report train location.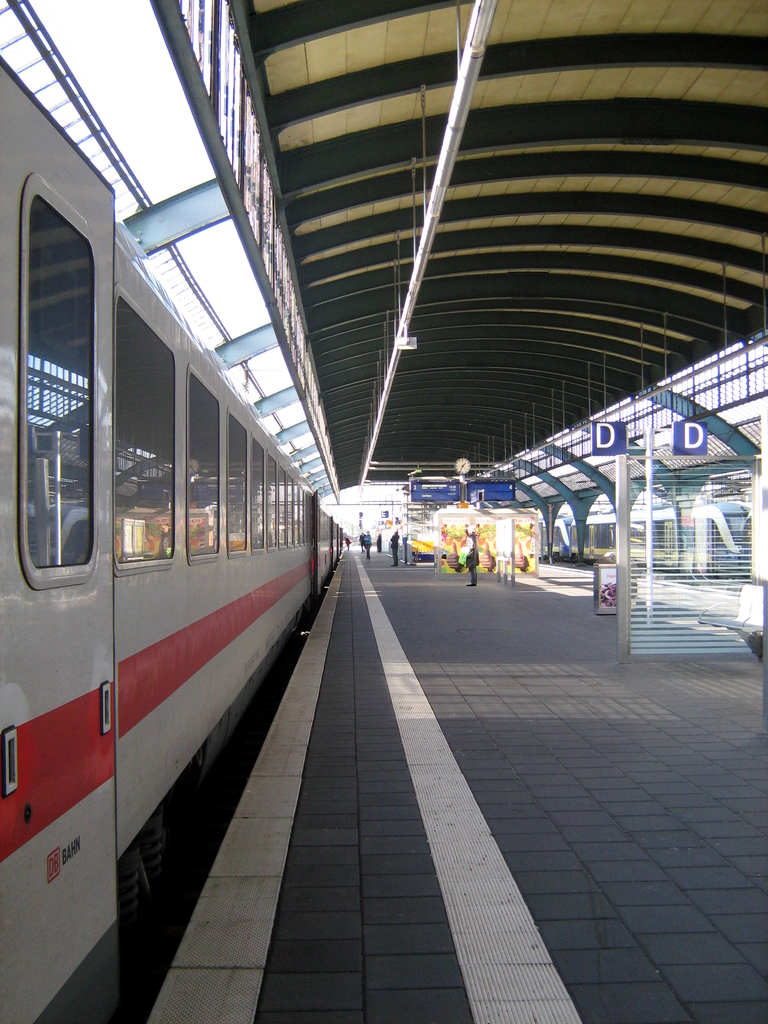
Report: crop(0, 51, 347, 1023).
